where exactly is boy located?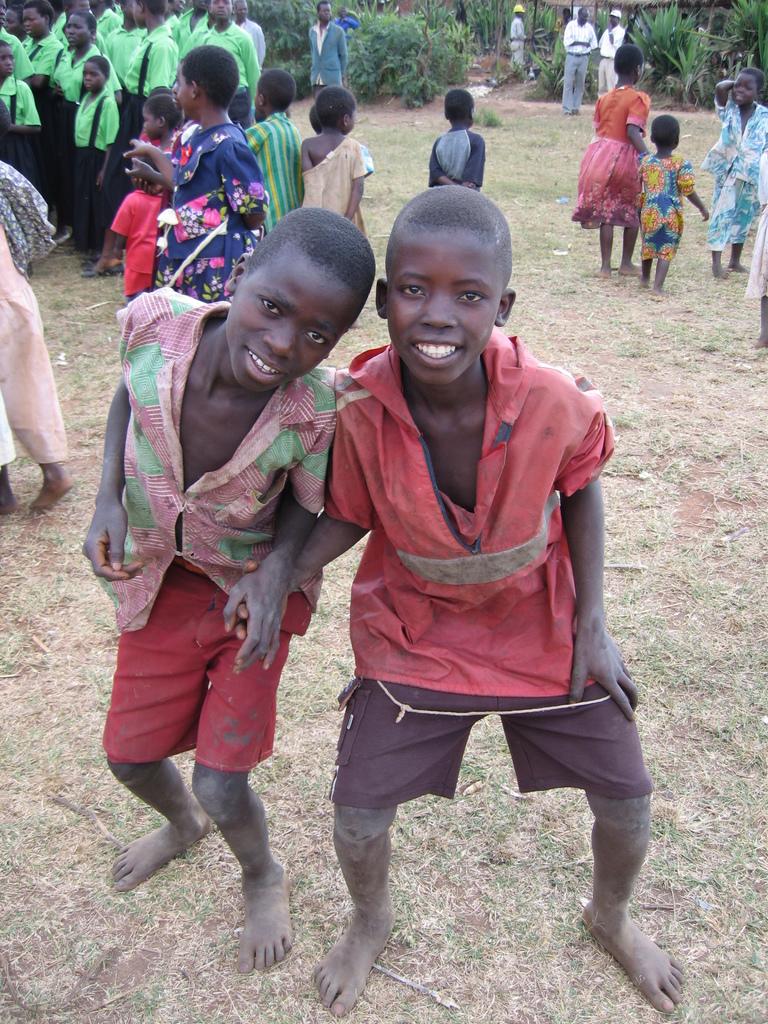
Its bounding box is bbox(249, 138, 659, 985).
